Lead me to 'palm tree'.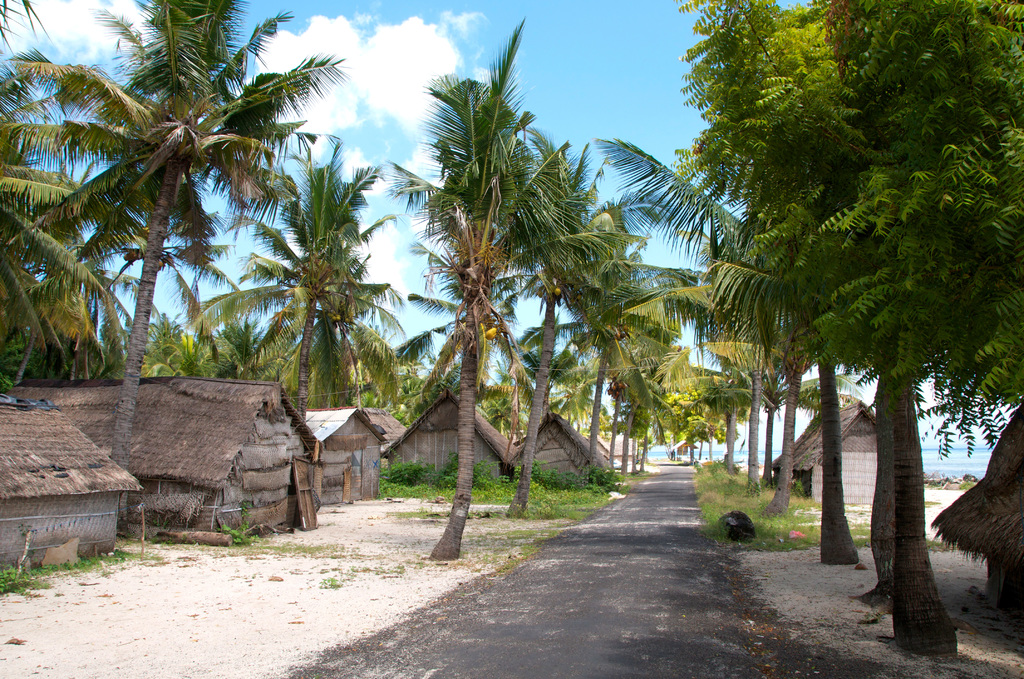
Lead to rect(0, 85, 95, 408).
